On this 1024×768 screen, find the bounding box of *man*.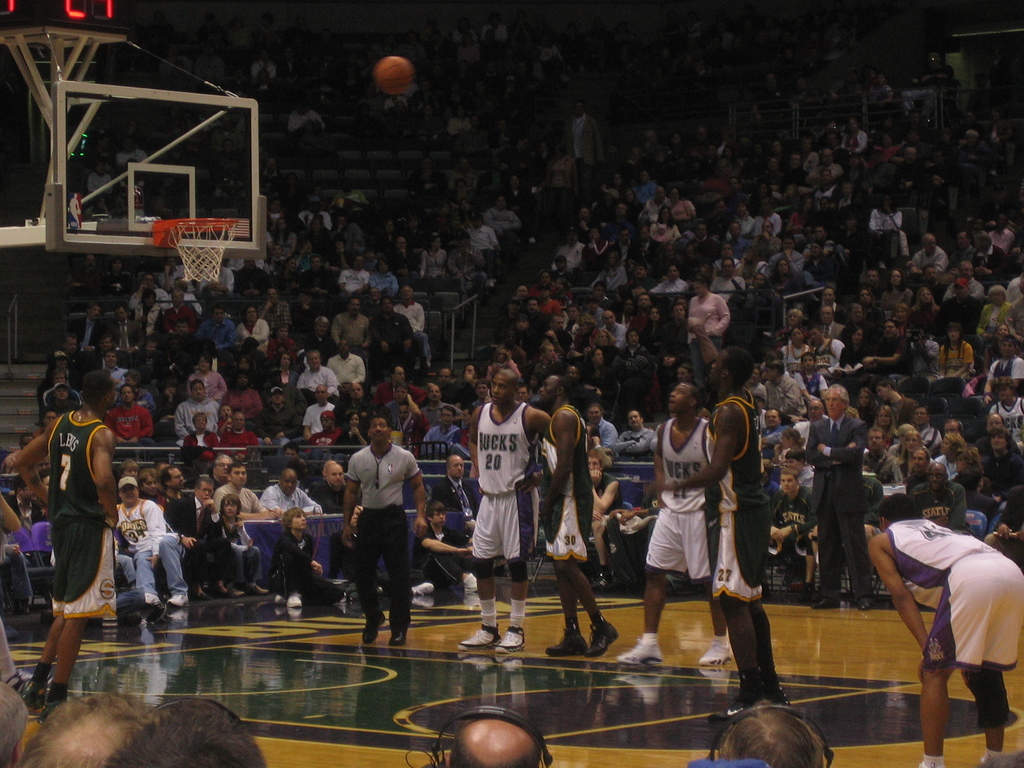
Bounding box: detection(261, 470, 321, 511).
